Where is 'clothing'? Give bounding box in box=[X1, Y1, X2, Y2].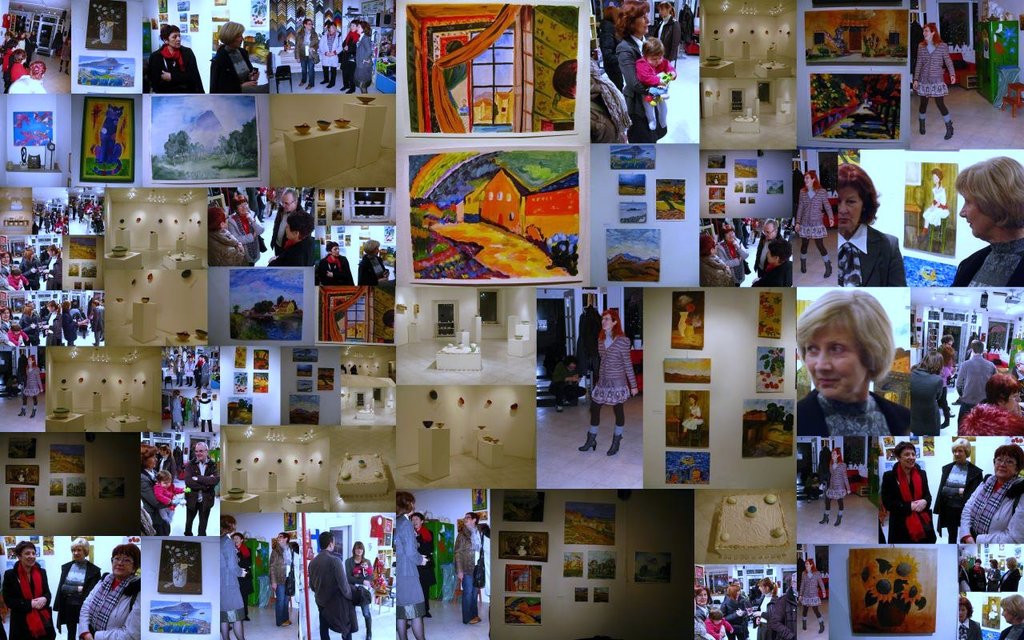
box=[390, 518, 430, 631].
